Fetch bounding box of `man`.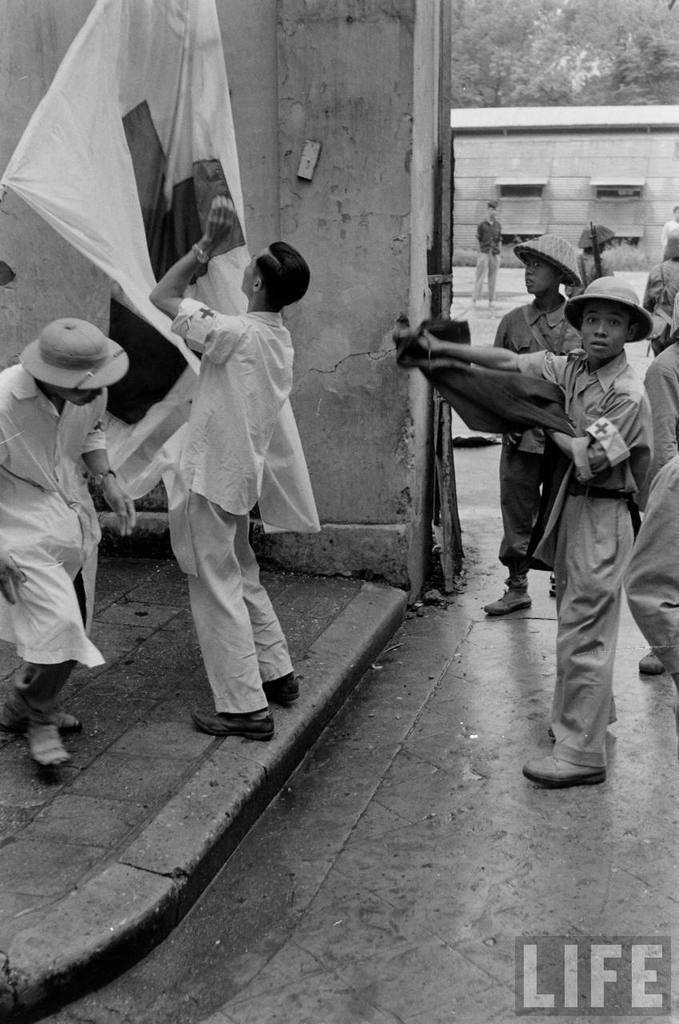
Bbox: <box>624,435,678,734</box>.
